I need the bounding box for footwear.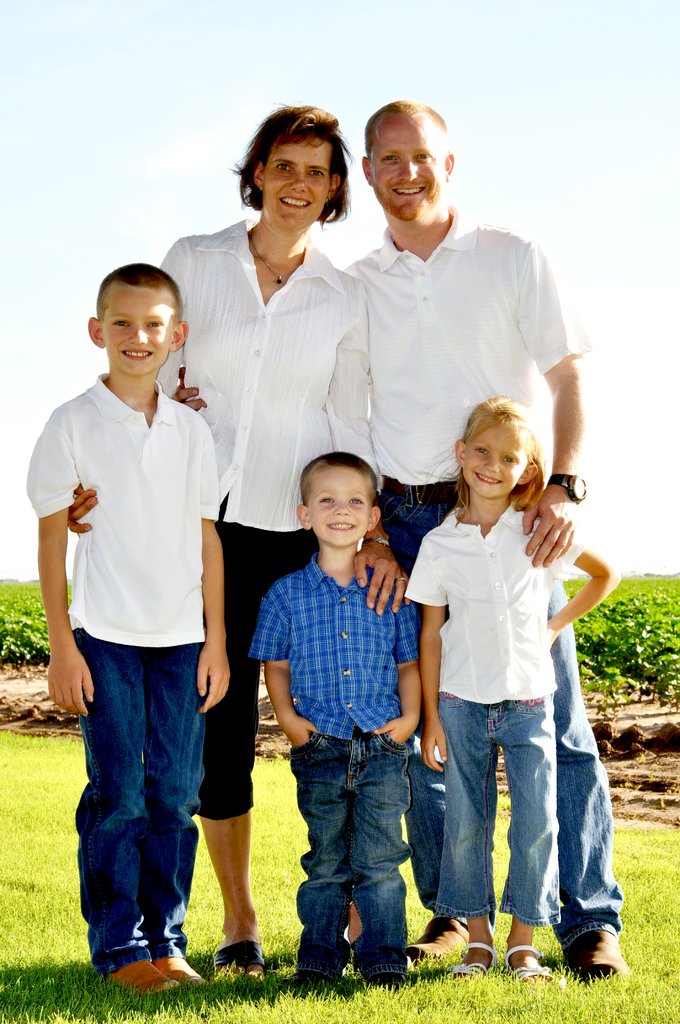
Here it is: crop(108, 958, 178, 993).
